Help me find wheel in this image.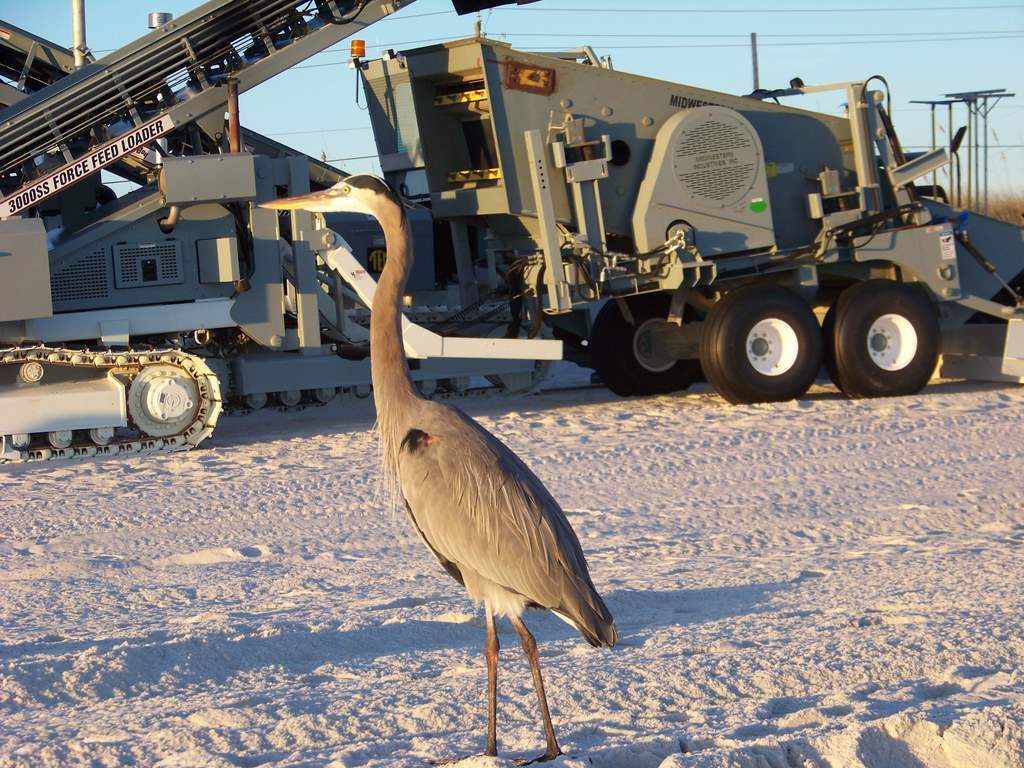
Found it: box=[819, 281, 946, 400].
